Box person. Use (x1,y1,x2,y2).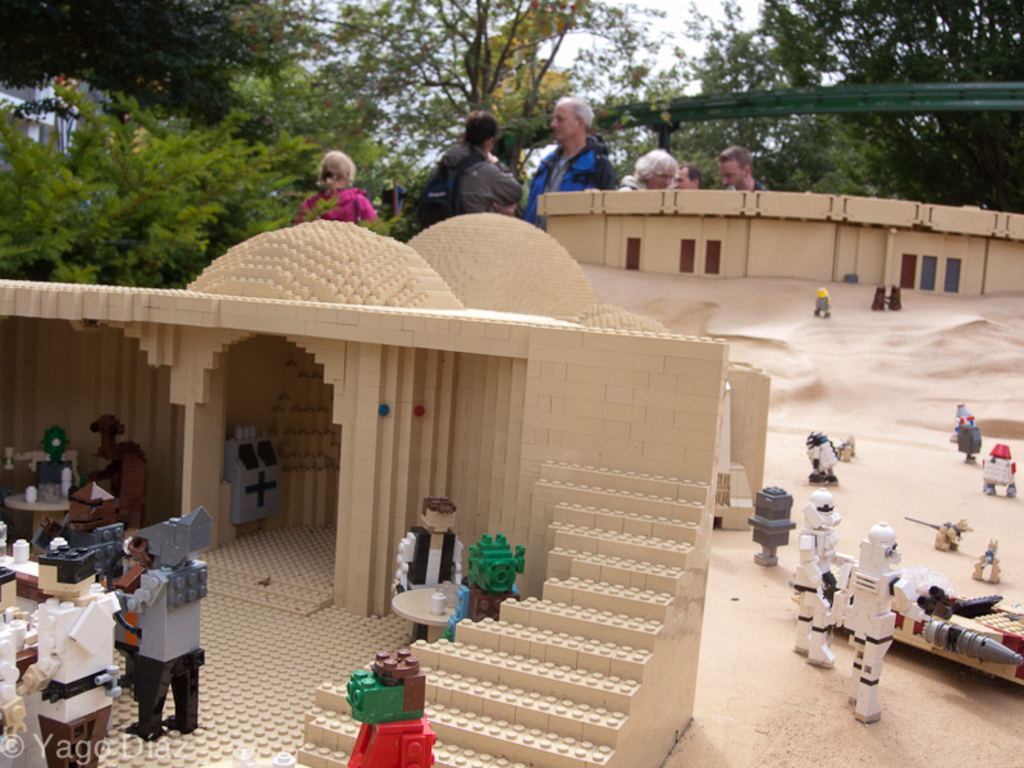
(512,97,612,233).
